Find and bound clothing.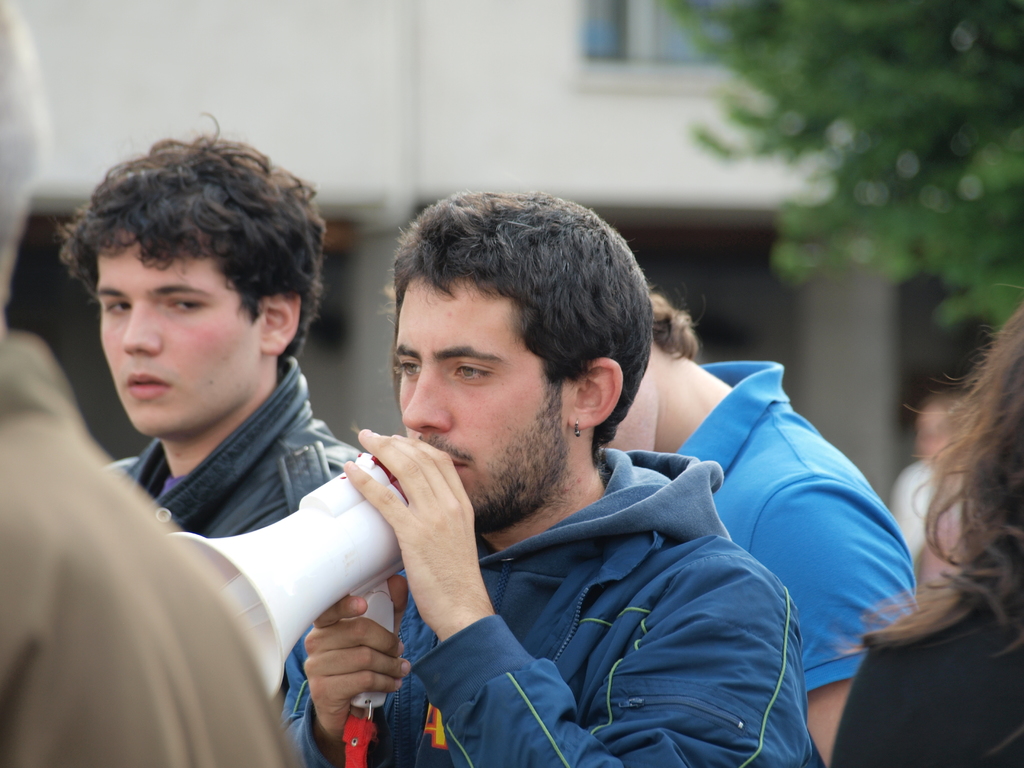
Bound: 830,533,1023,767.
